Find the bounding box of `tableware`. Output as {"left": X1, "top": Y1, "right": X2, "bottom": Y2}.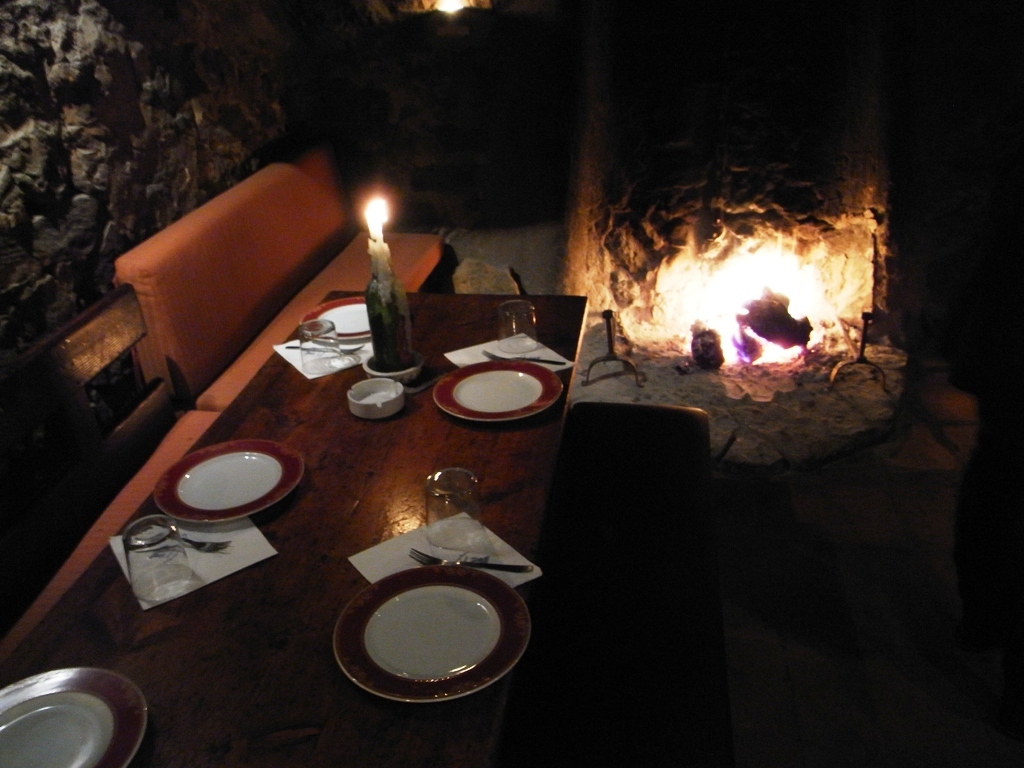
{"left": 413, "top": 546, "right": 533, "bottom": 572}.
